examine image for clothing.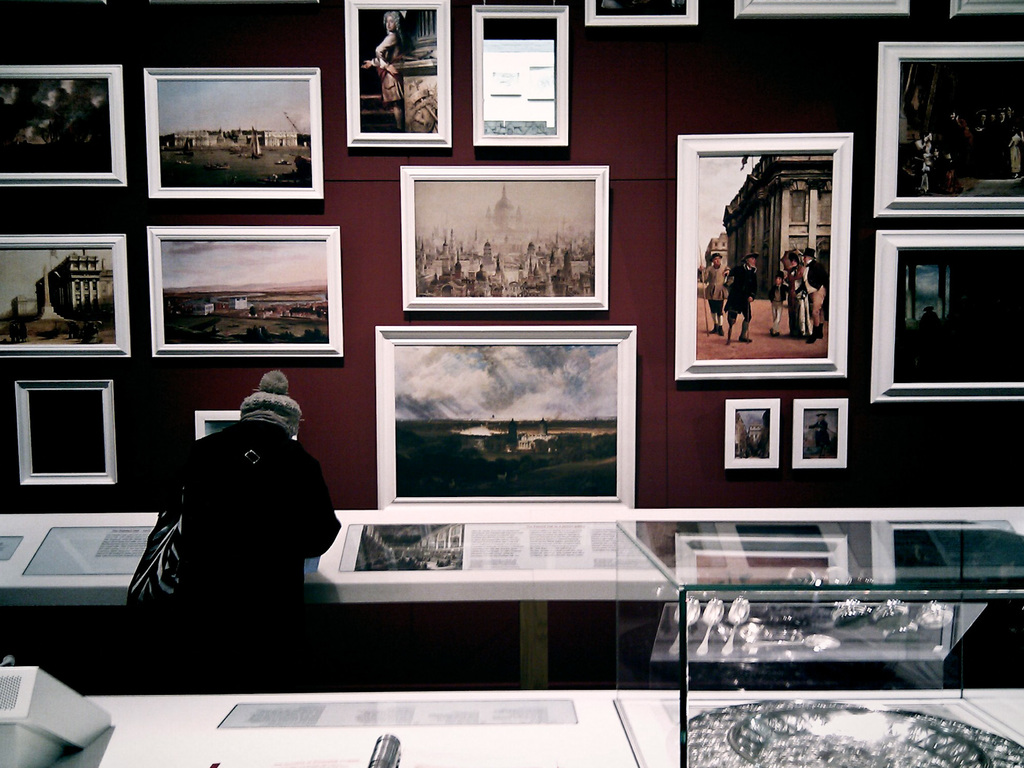
Examination result: <box>788,268,812,331</box>.
